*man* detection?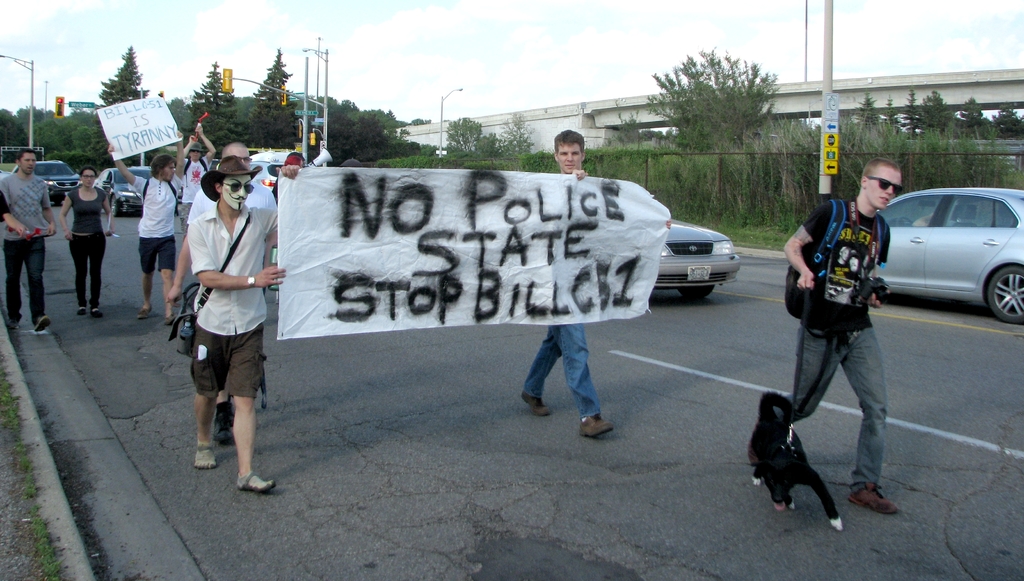
box=[0, 150, 56, 334]
